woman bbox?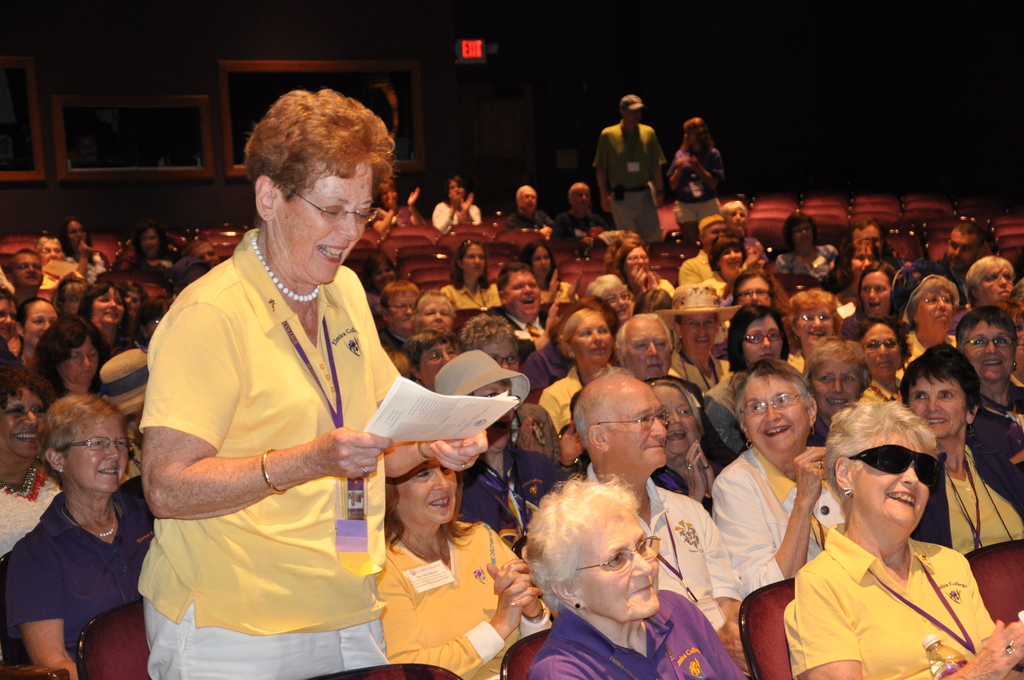
Rect(539, 307, 615, 437)
